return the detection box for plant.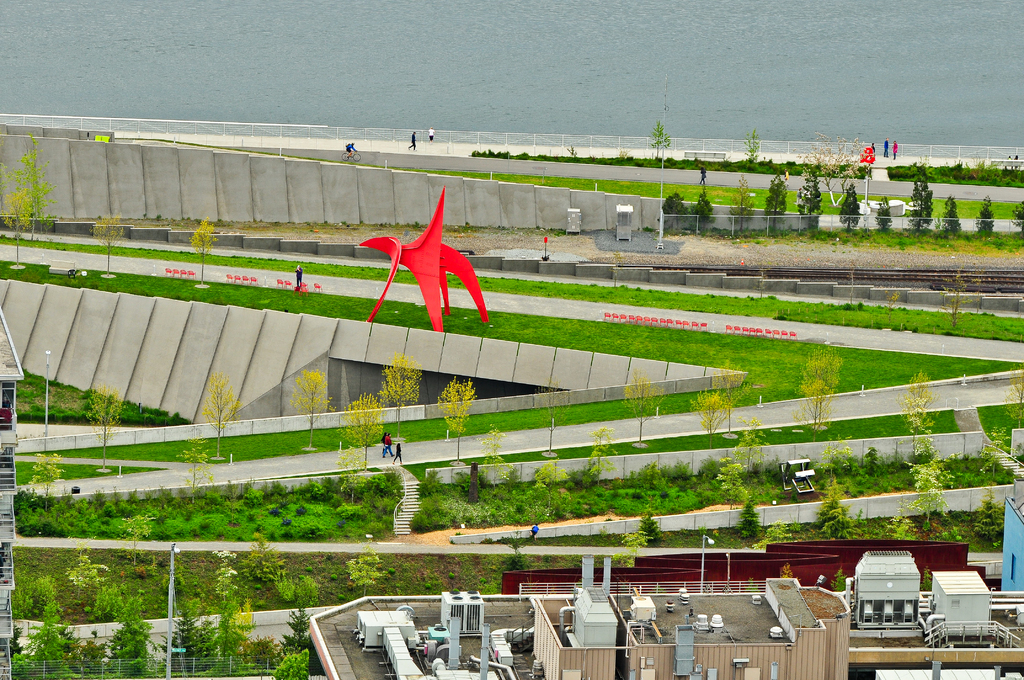
bbox(1001, 164, 1018, 193).
